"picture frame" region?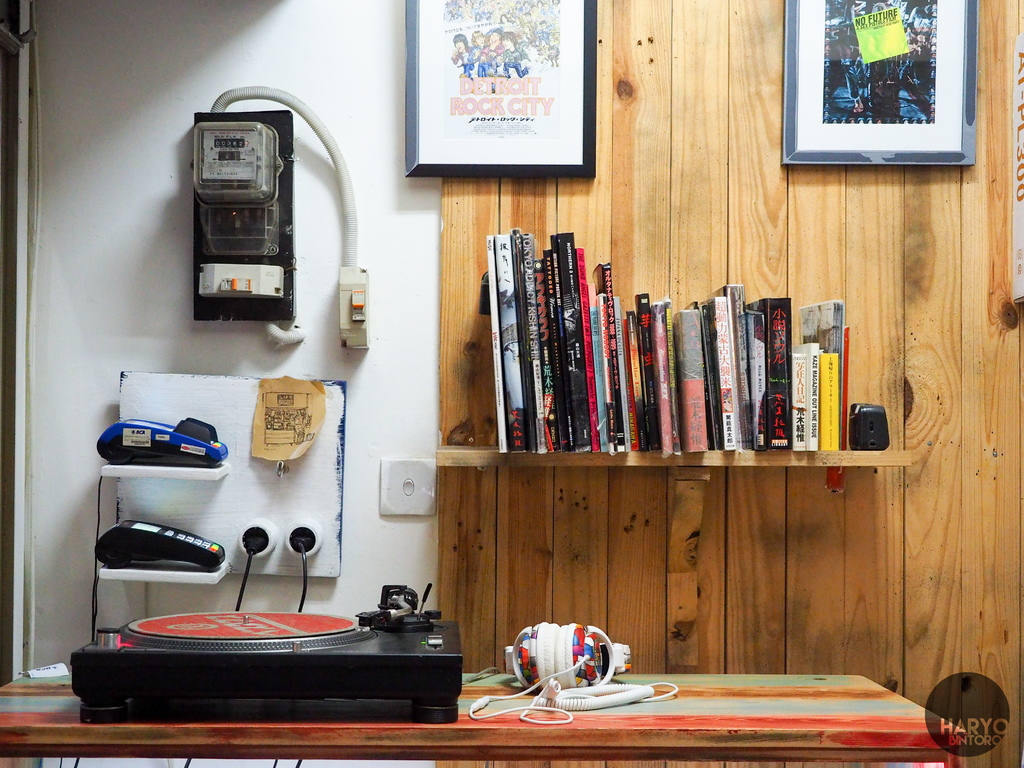
locate(406, 0, 595, 174)
